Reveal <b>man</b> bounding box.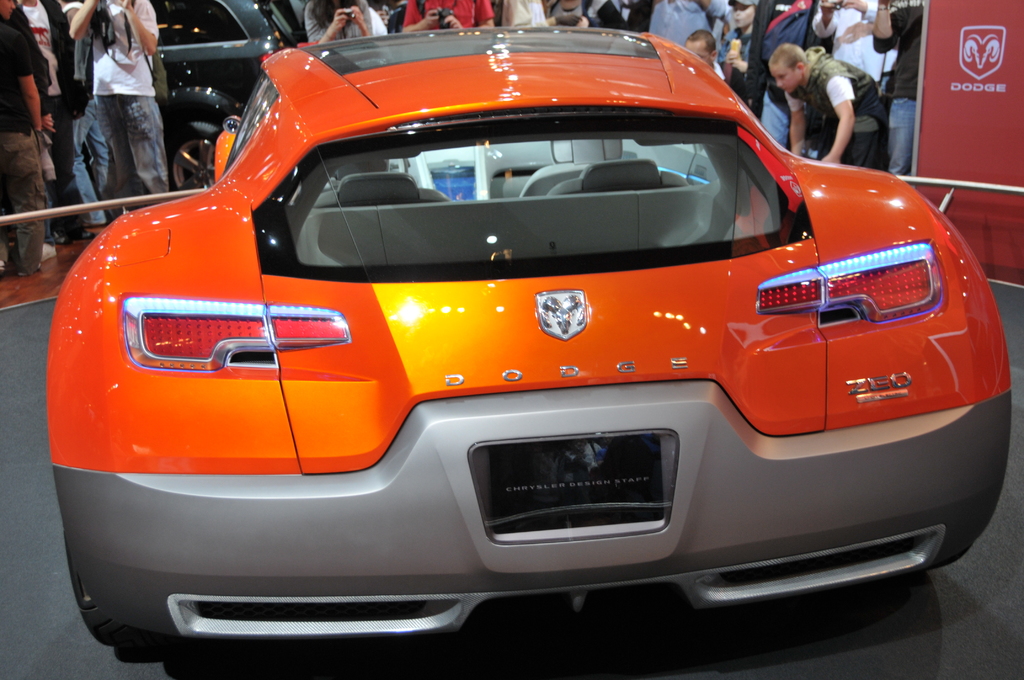
Revealed: BBox(400, 0, 496, 31).
